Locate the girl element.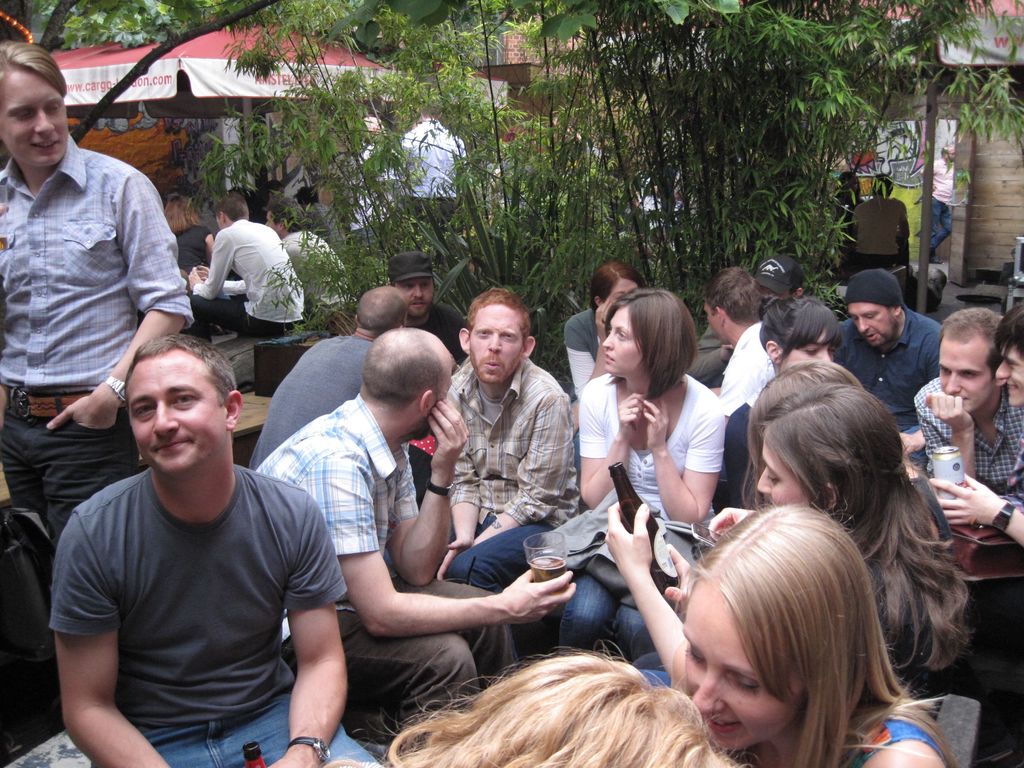
Element bbox: region(600, 381, 968, 698).
